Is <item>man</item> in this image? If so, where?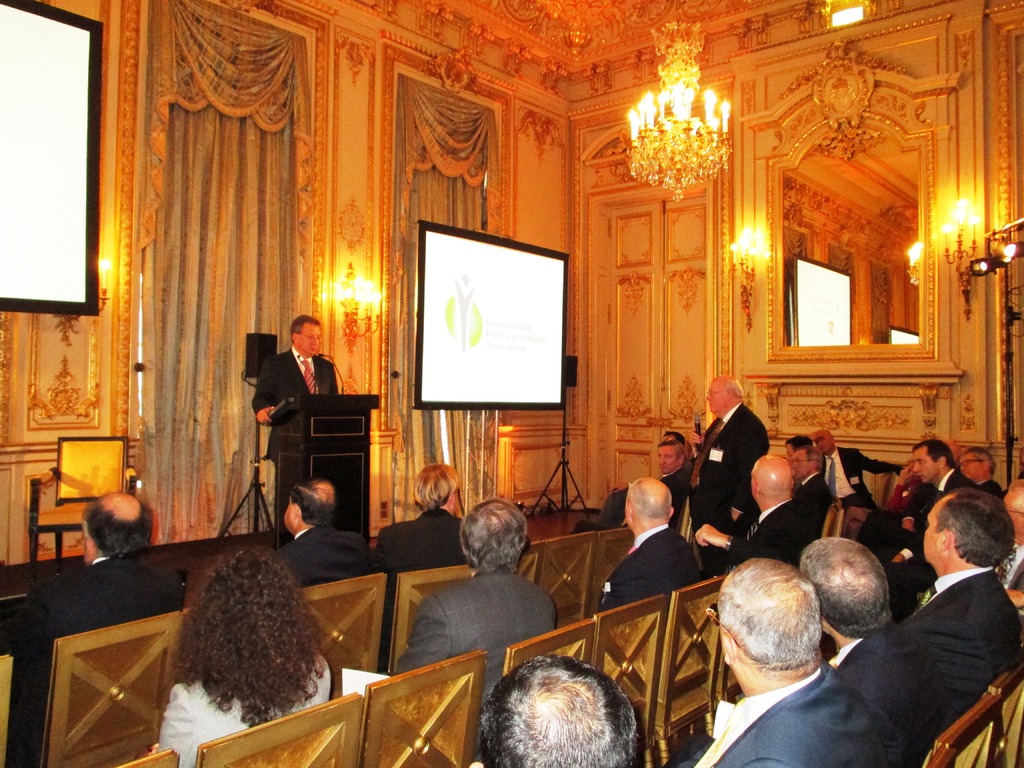
Yes, at [780, 443, 831, 543].
